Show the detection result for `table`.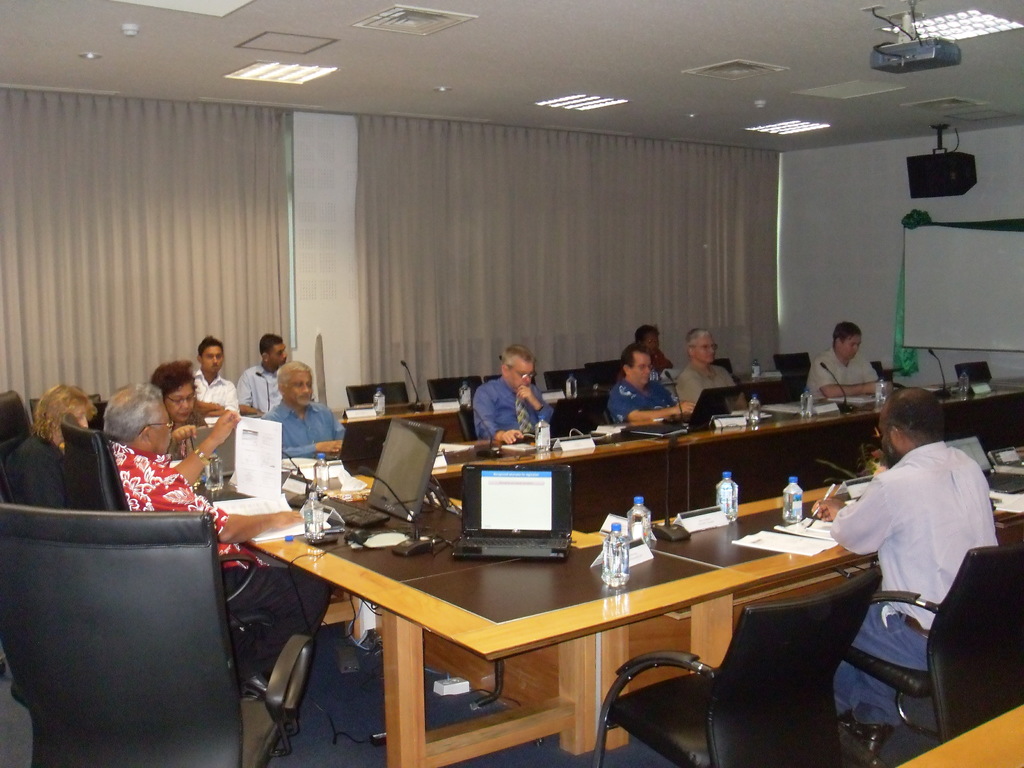
[420, 381, 1023, 552].
